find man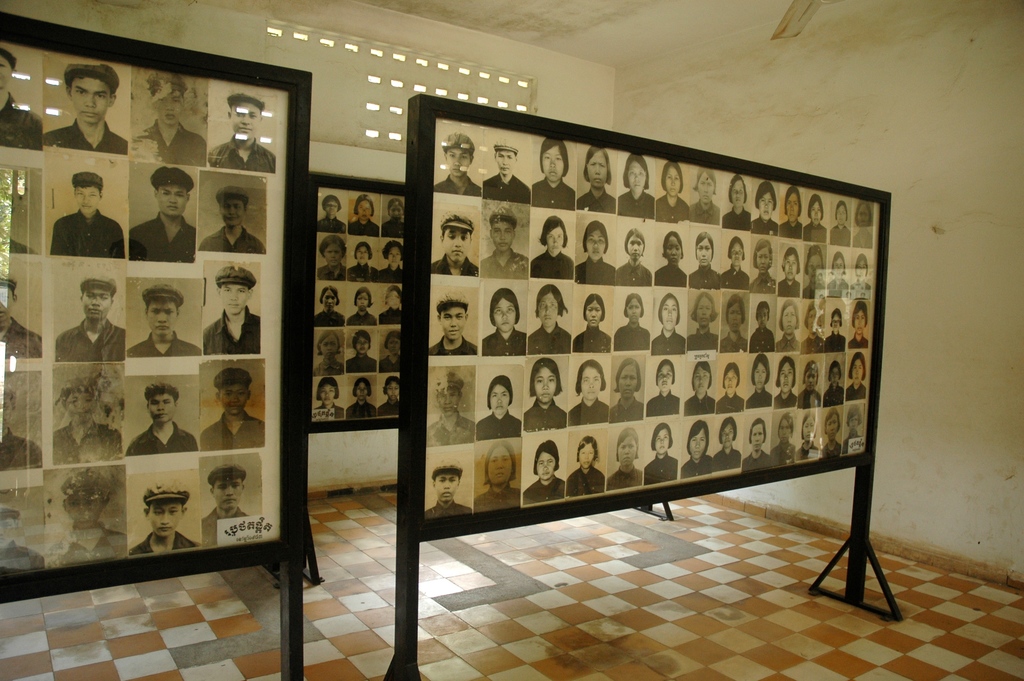
202, 464, 252, 548
